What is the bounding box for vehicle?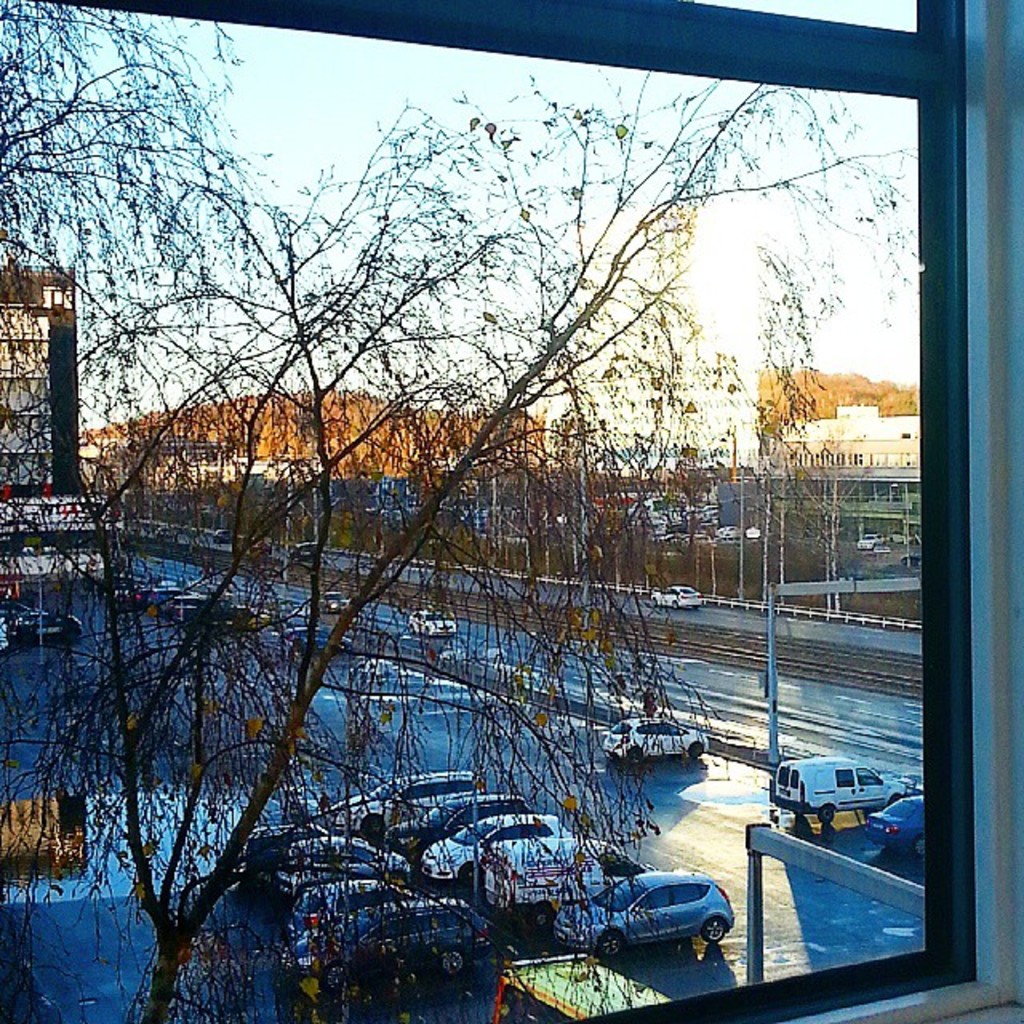
(282, 878, 413, 944).
